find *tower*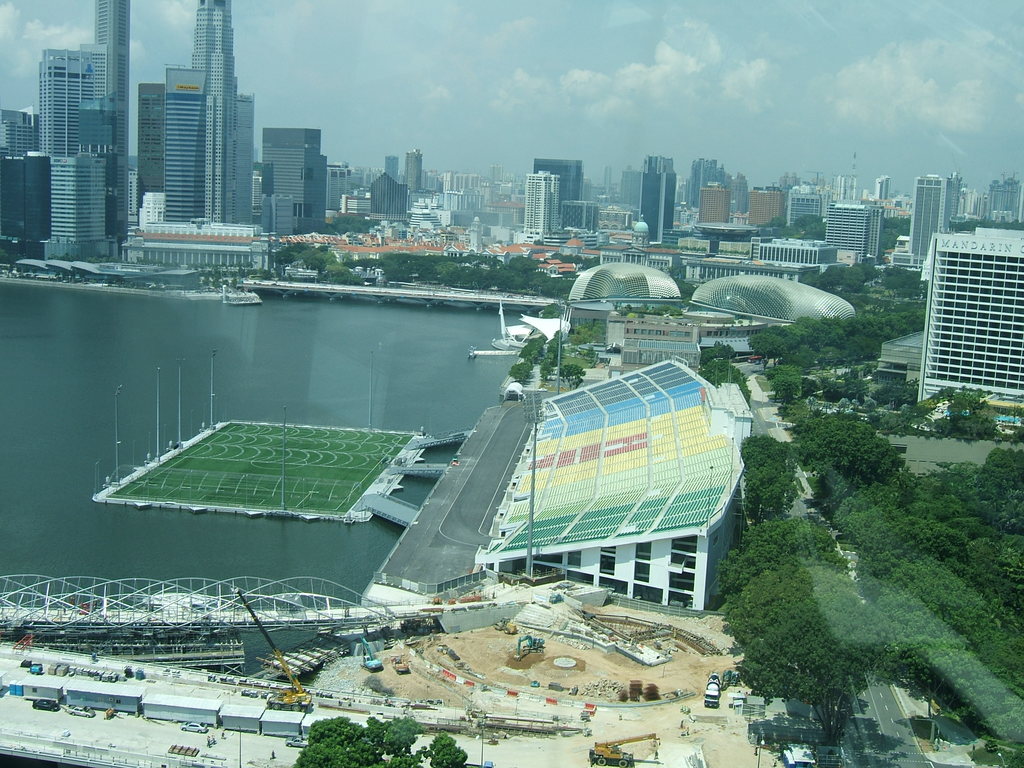
rect(541, 157, 587, 244)
